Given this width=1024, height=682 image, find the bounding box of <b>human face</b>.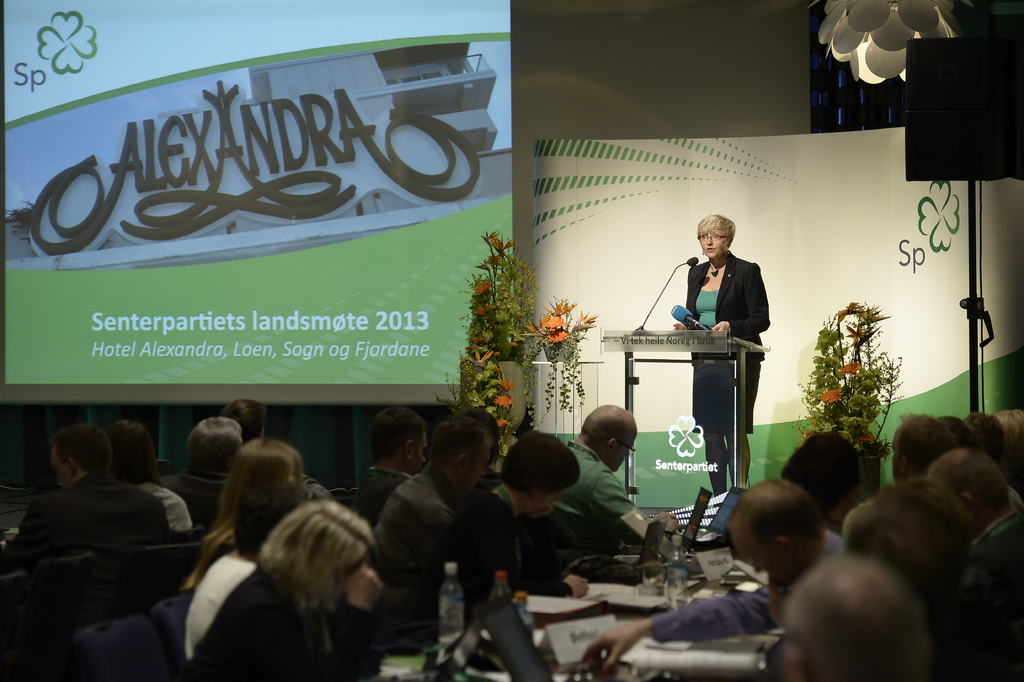
box(412, 428, 429, 476).
